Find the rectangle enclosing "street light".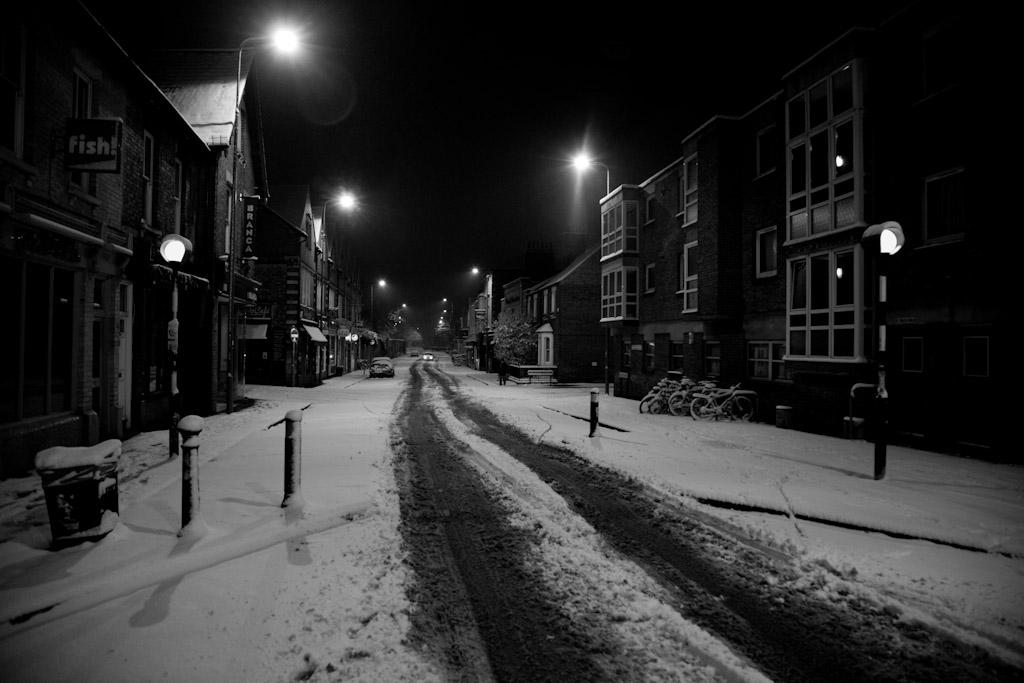
443 296 457 326.
